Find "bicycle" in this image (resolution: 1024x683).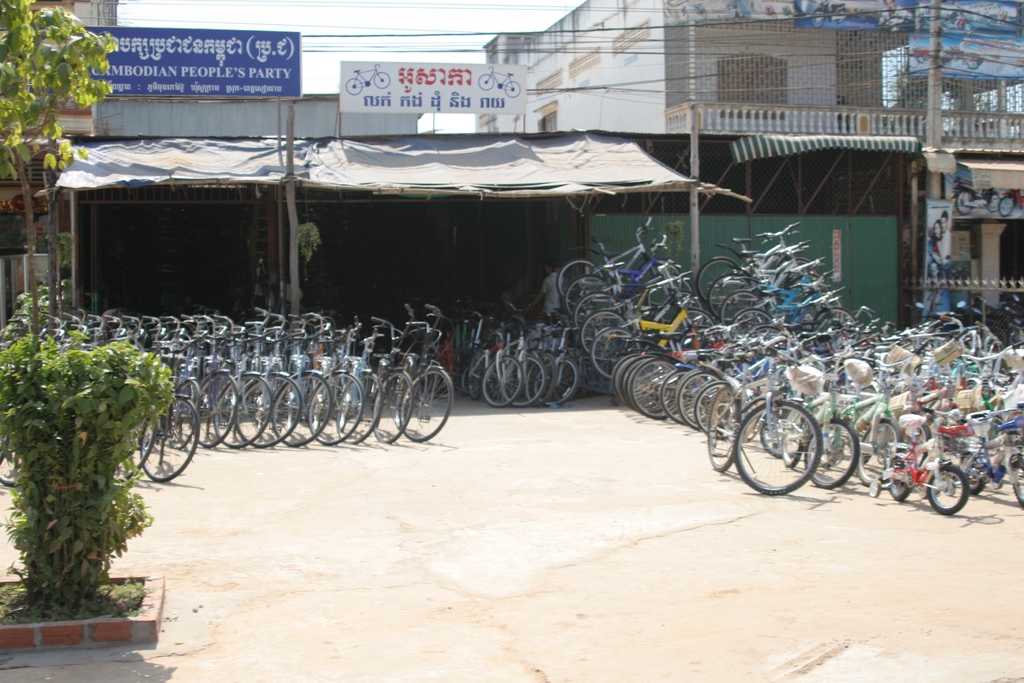
694,218,801,302.
